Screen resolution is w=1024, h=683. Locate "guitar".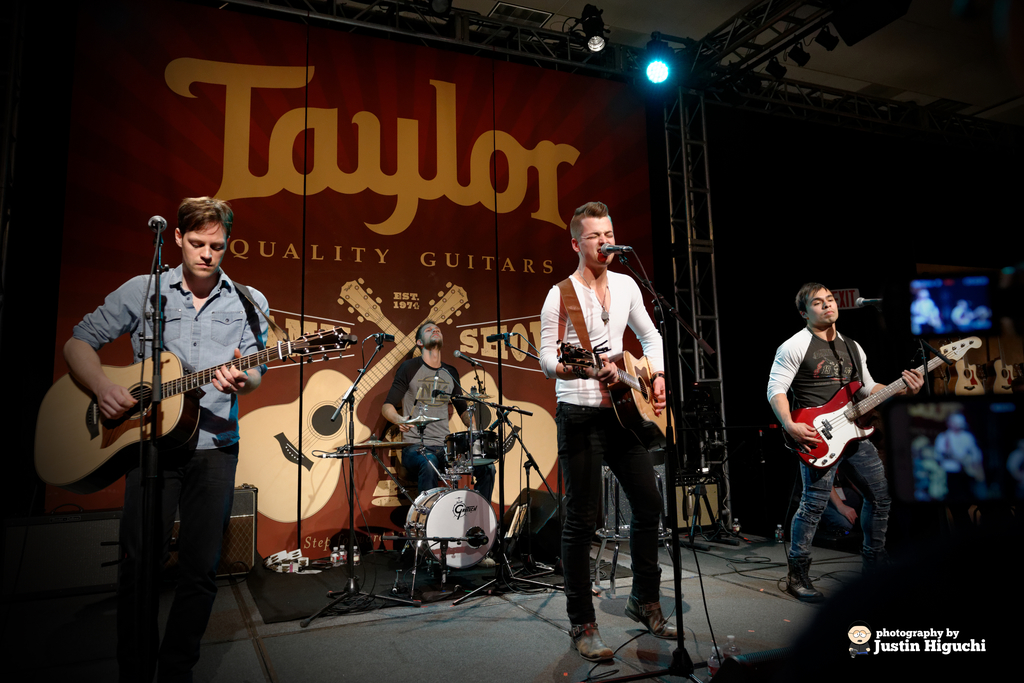
330 272 561 502.
